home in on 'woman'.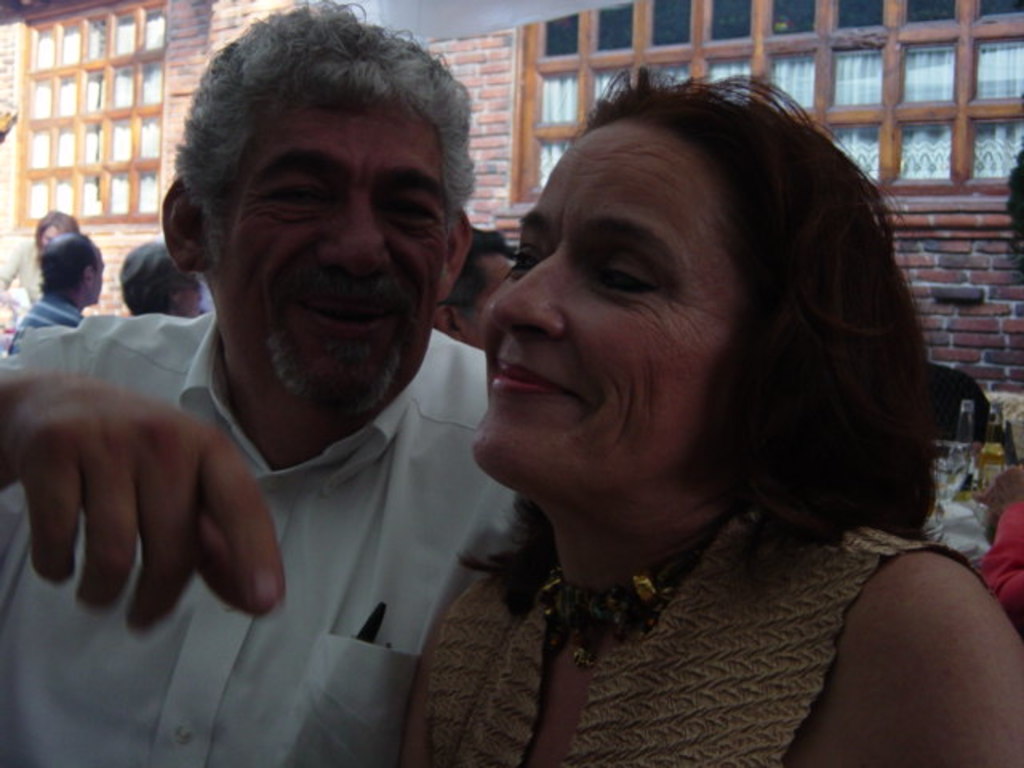
Homed in at Rect(405, 40, 1008, 758).
